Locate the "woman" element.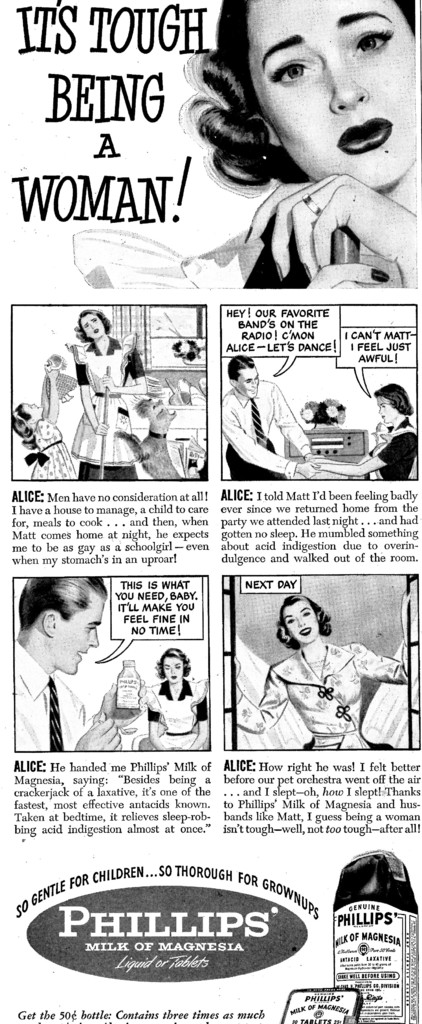
Element bbox: box=[231, 591, 412, 748].
